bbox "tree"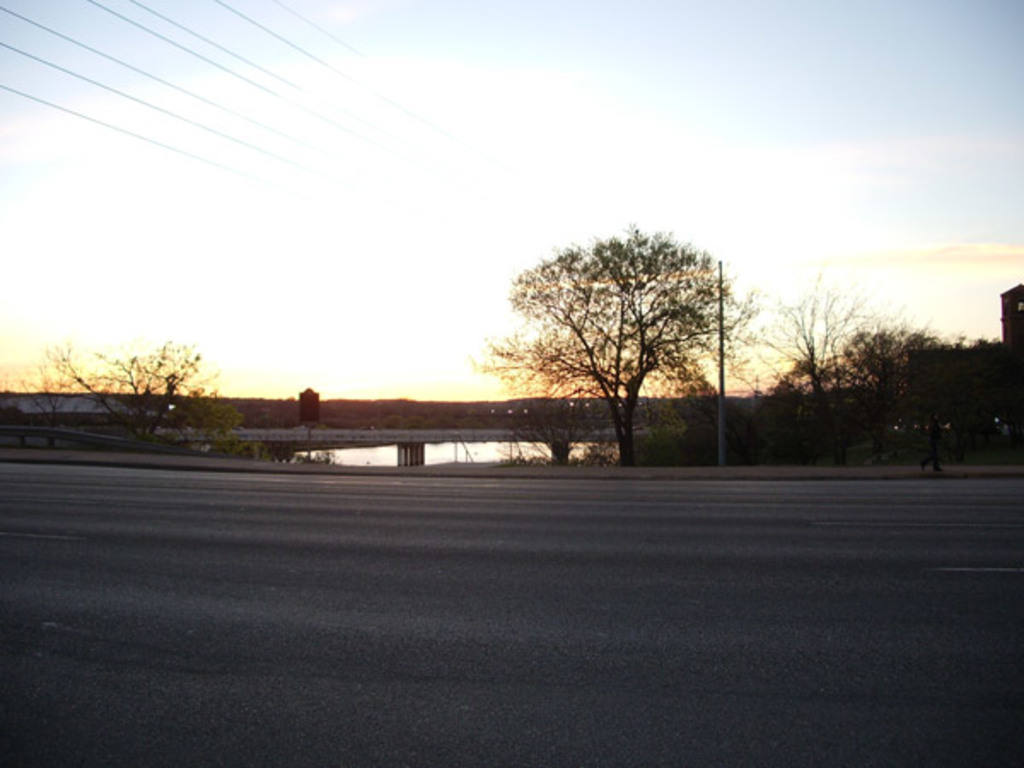
<region>20, 365, 75, 439</region>
